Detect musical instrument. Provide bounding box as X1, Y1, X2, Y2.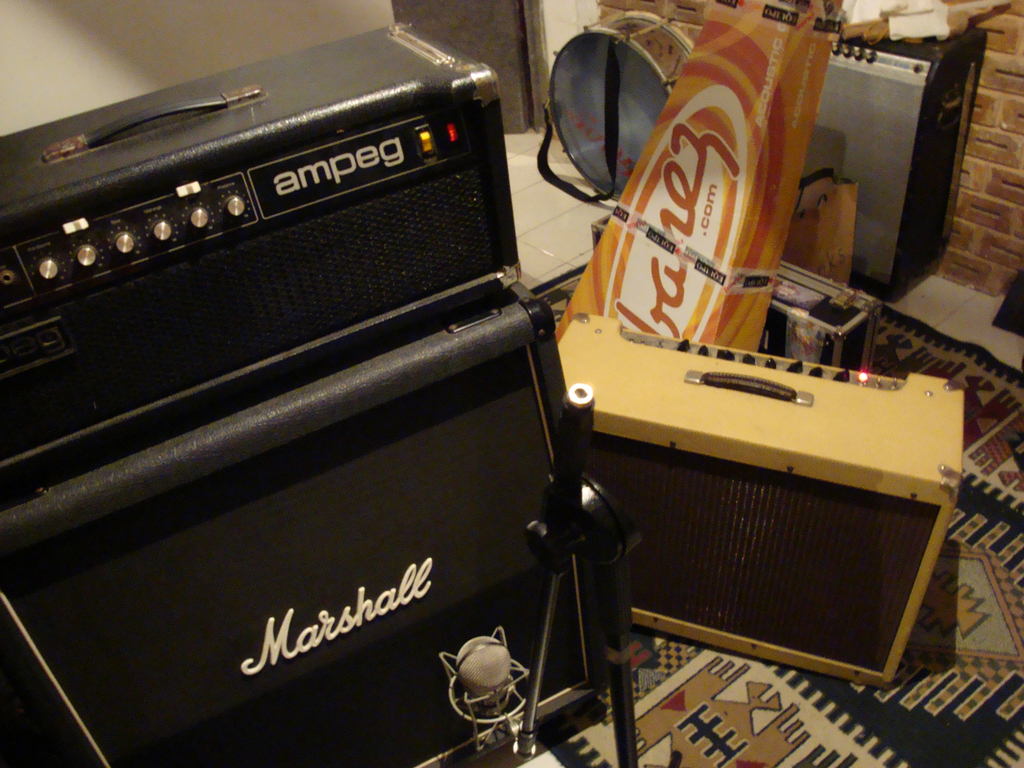
542, 6, 696, 200.
